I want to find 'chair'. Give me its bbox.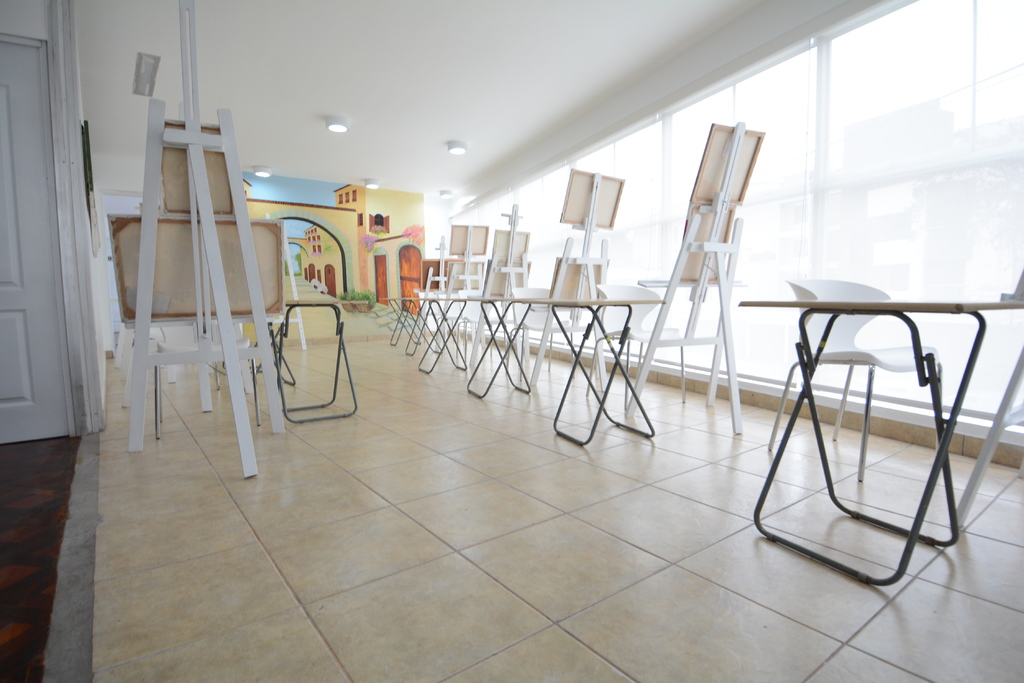
l=499, t=285, r=590, b=399.
